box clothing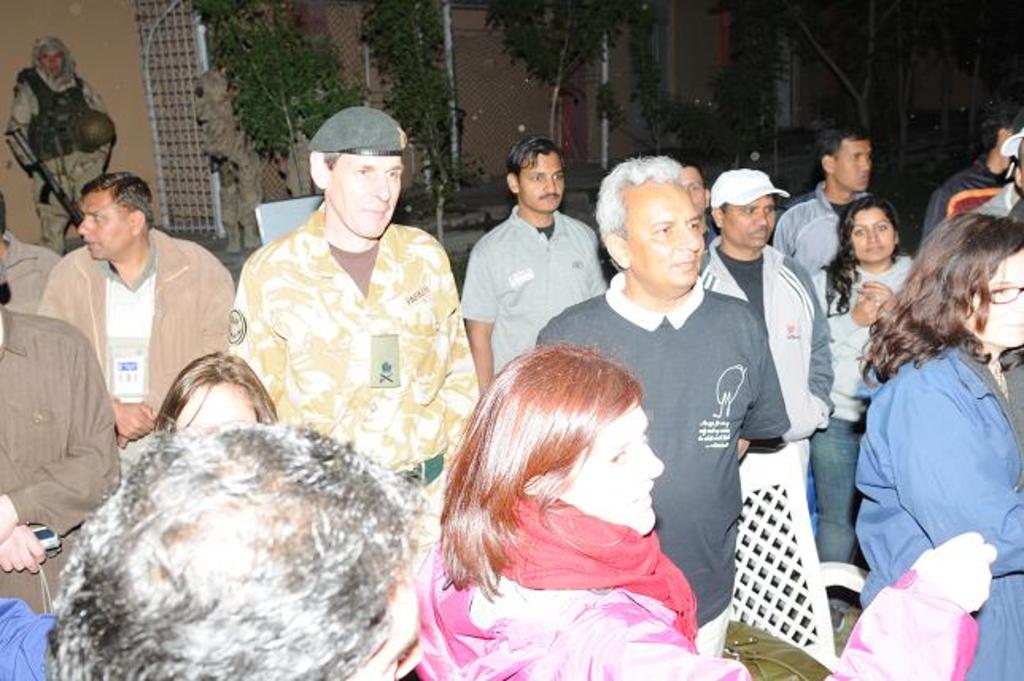
x1=2, y1=37, x2=114, y2=258
